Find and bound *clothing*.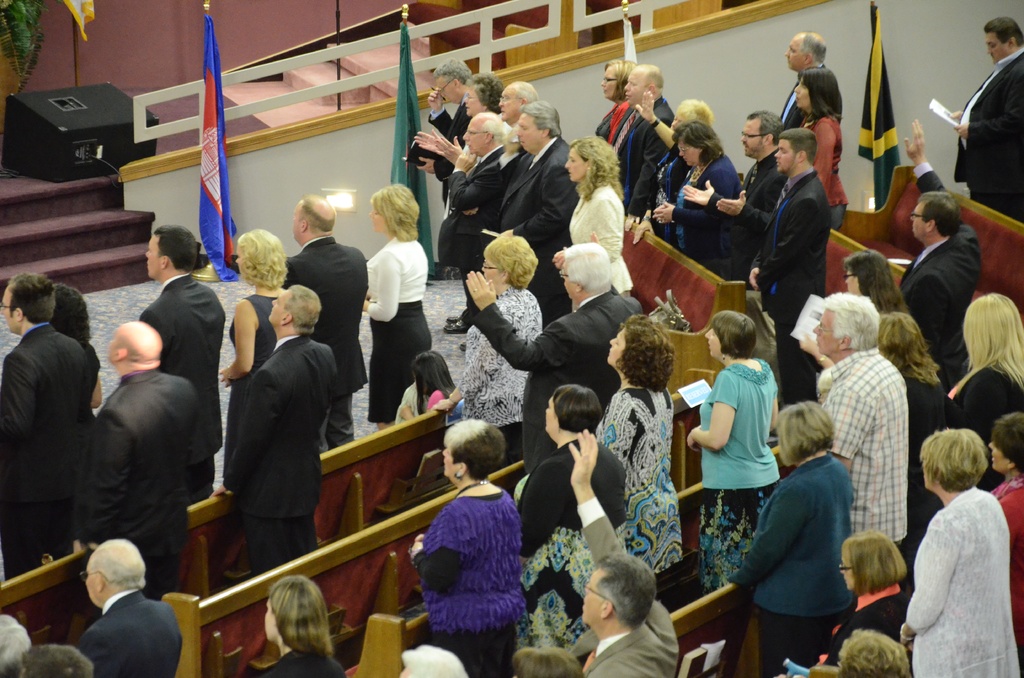
Bound: {"left": 820, "top": 583, "right": 911, "bottom": 663}.
